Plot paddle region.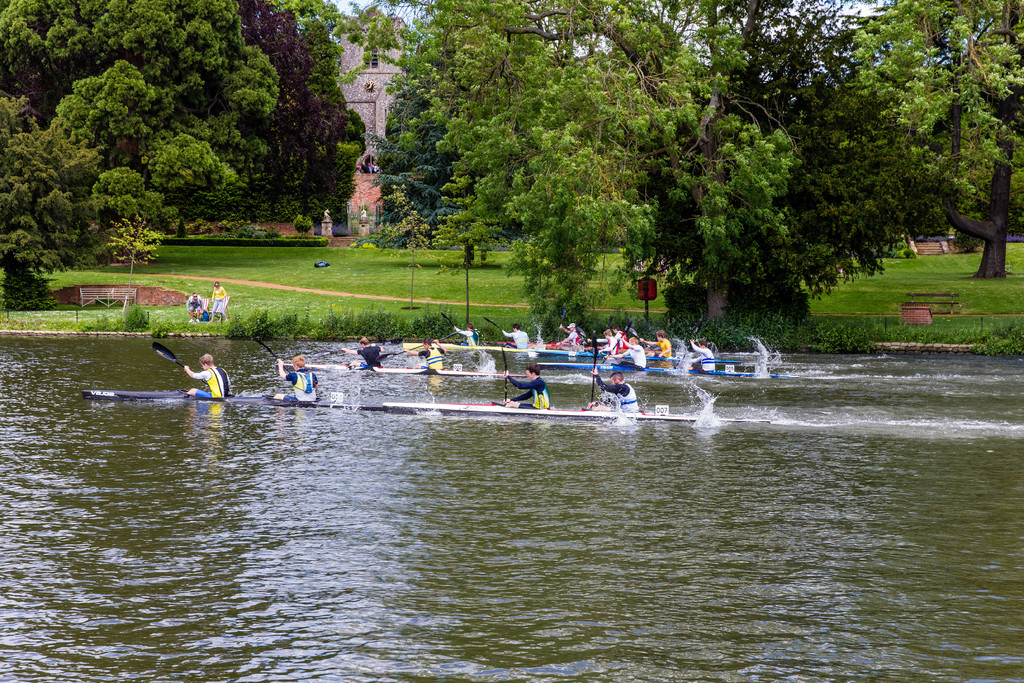
Plotted at <box>376,330,460,361</box>.
